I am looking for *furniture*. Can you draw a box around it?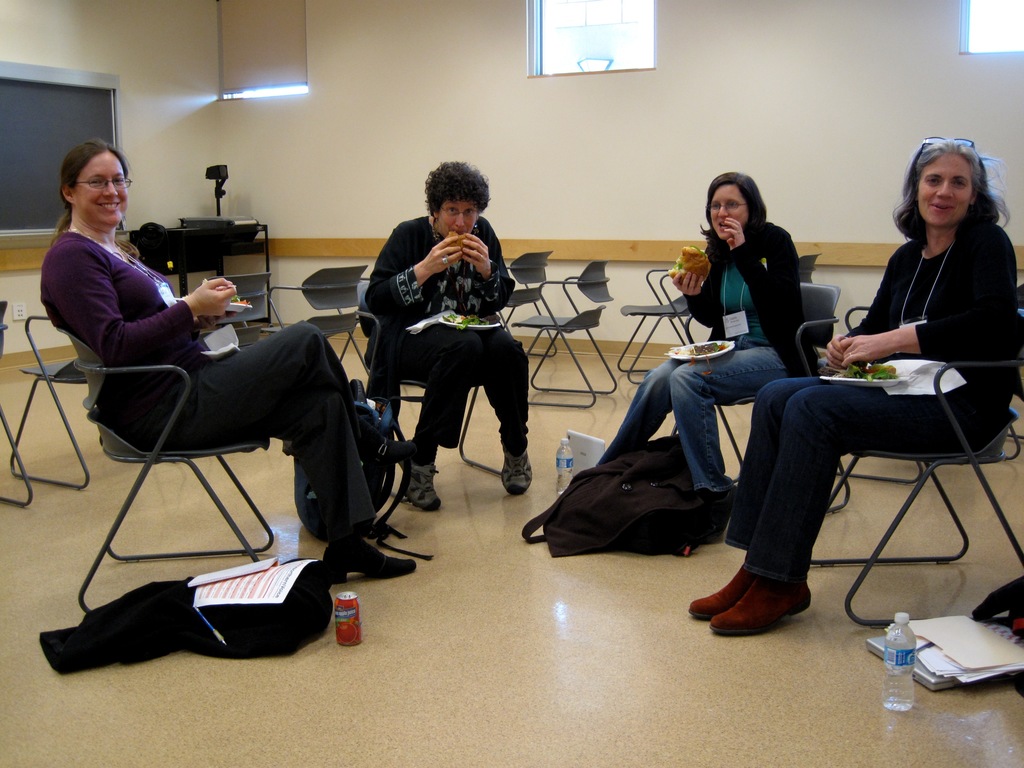
Sure, the bounding box is box=[8, 316, 86, 488].
